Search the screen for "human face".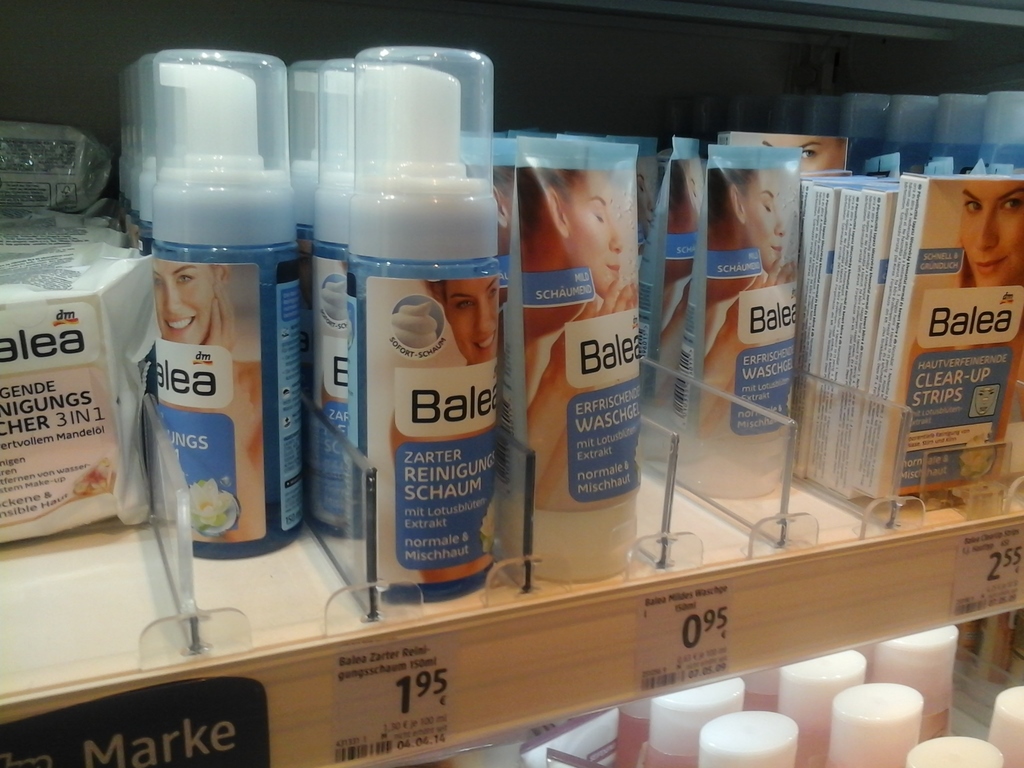
Found at detection(442, 278, 501, 356).
